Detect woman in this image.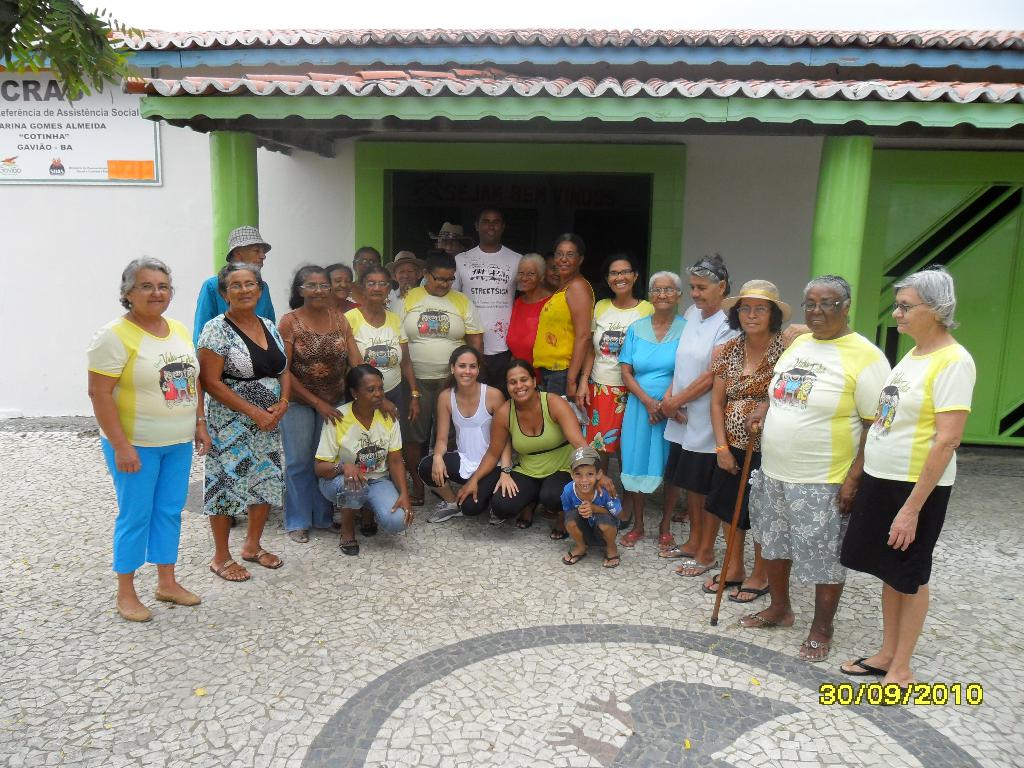
Detection: region(618, 268, 687, 549).
